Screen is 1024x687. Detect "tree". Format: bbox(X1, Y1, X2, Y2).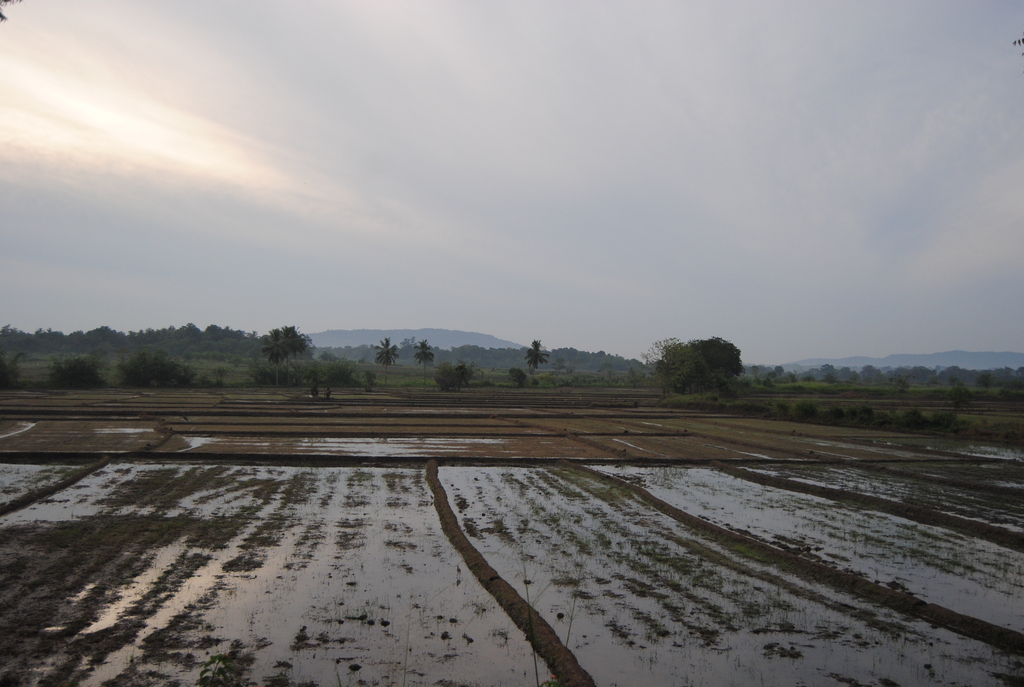
bbox(649, 326, 749, 401).
